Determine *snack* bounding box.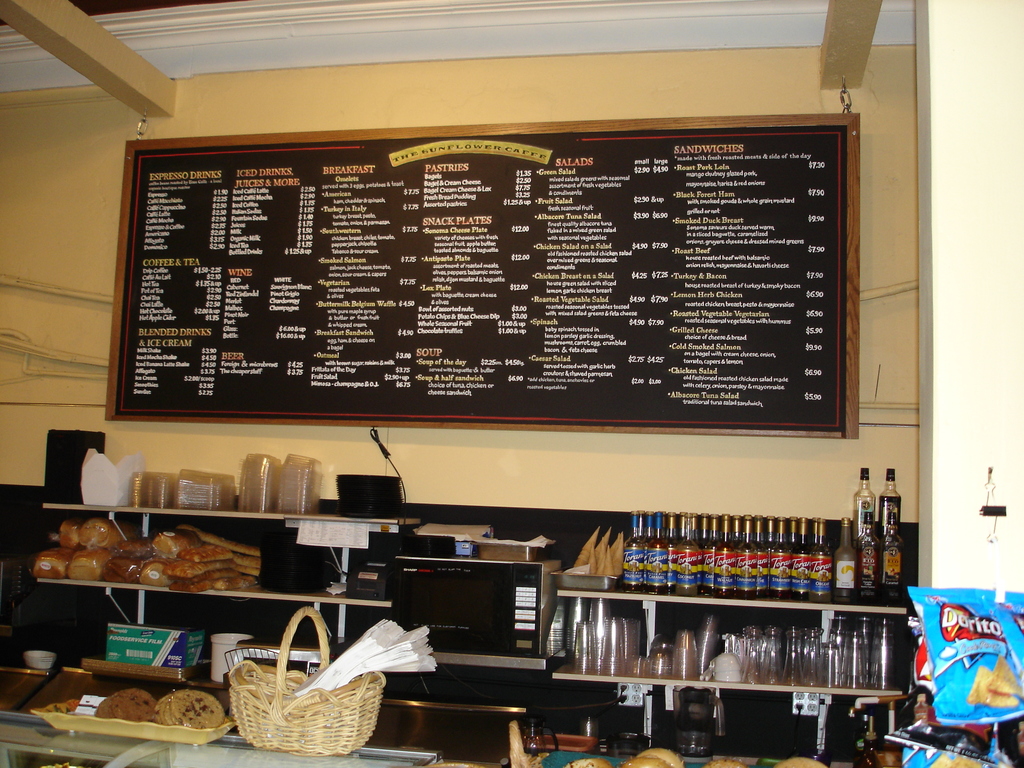
Determined: left=90, top=679, right=154, bottom=723.
